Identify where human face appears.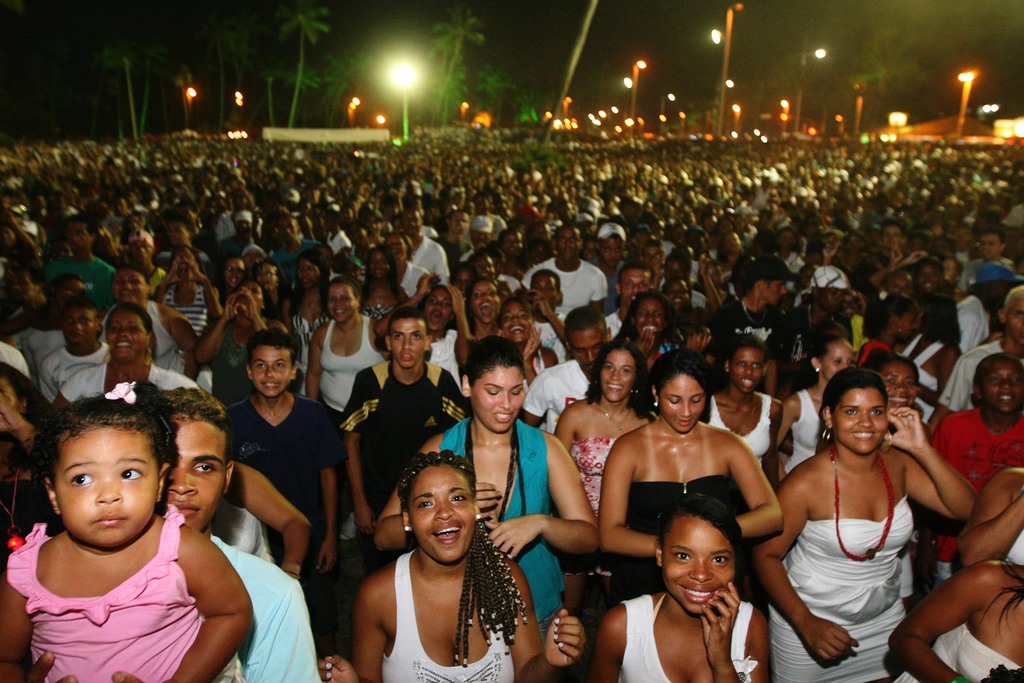
Appears at bbox=(471, 280, 502, 322).
